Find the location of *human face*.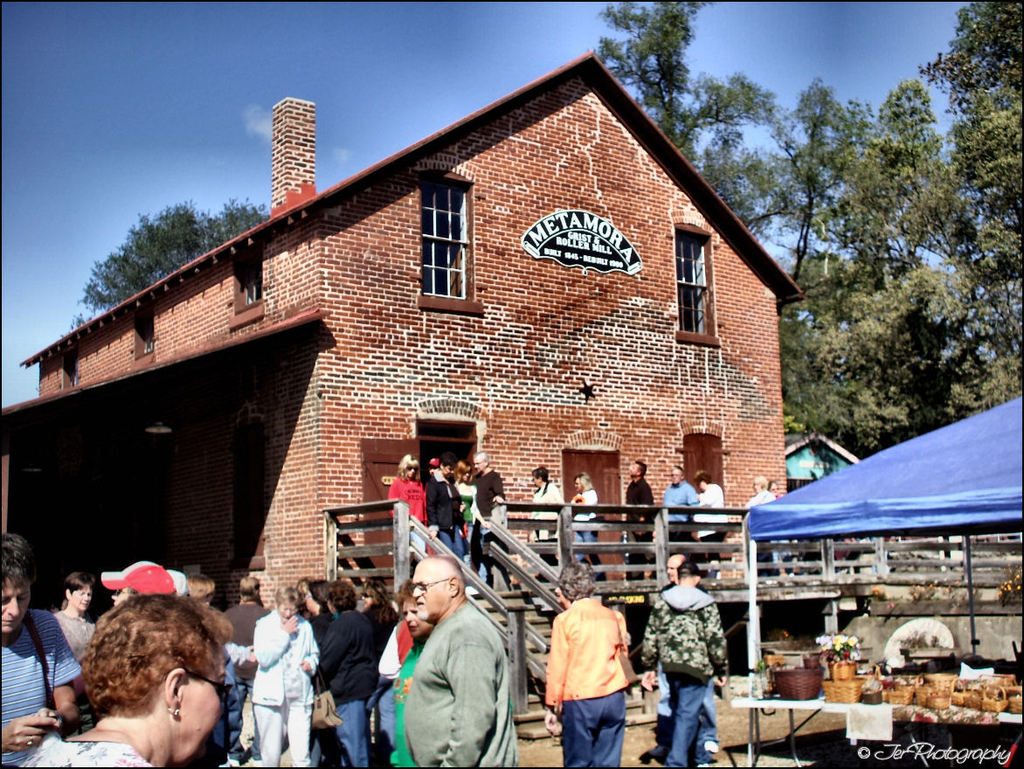
Location: bbox(666, 558, 681, 581).
